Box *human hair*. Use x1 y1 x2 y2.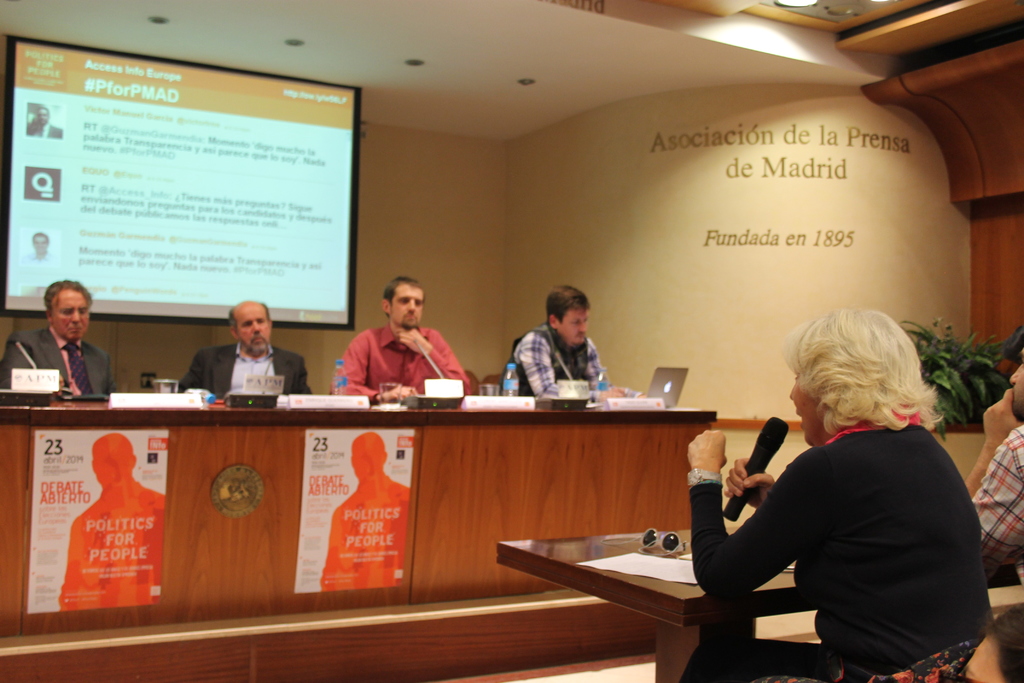
383 272 420 308.
